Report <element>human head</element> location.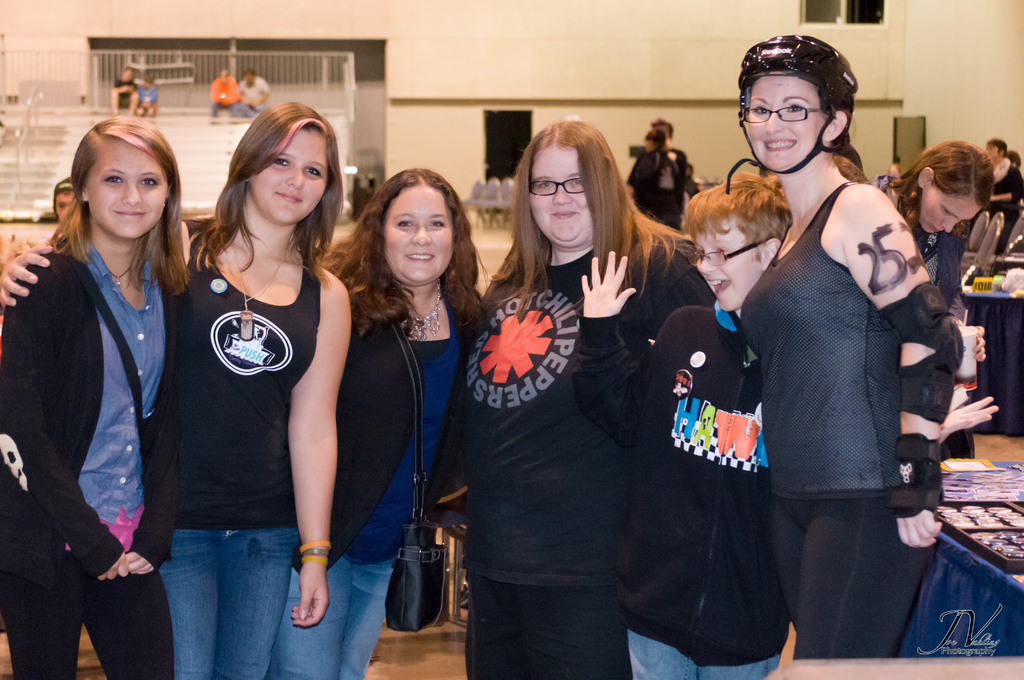
Report: l=831, t=144, r=874, b=184.
